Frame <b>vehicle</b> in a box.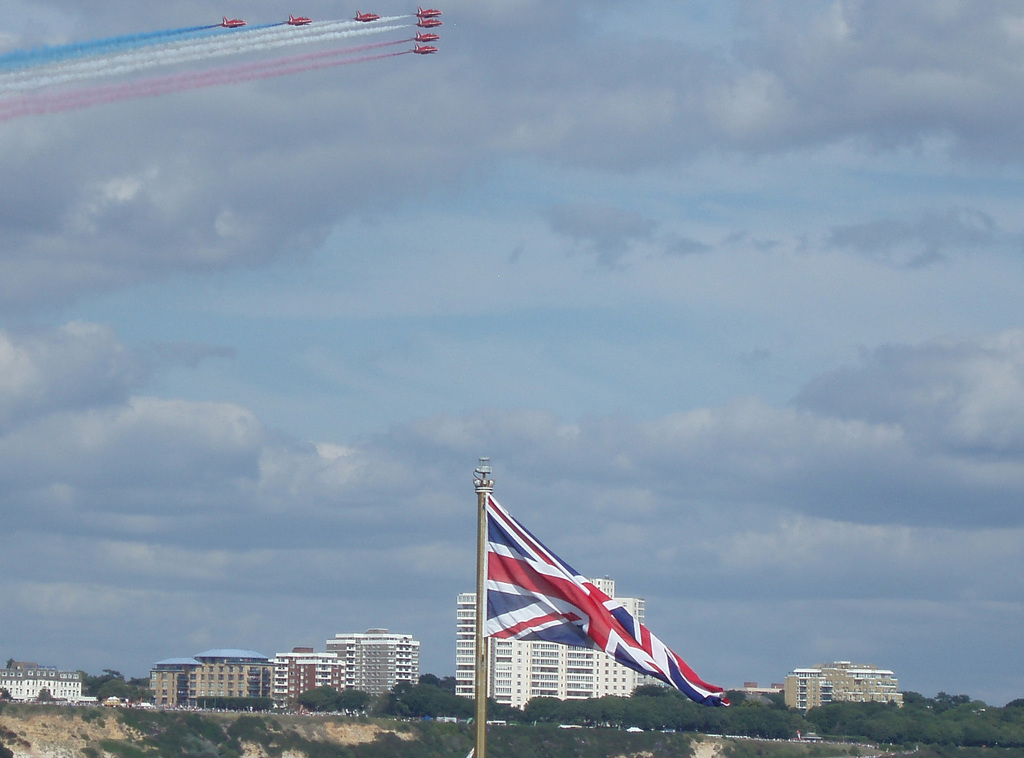
220/17/246/27.
